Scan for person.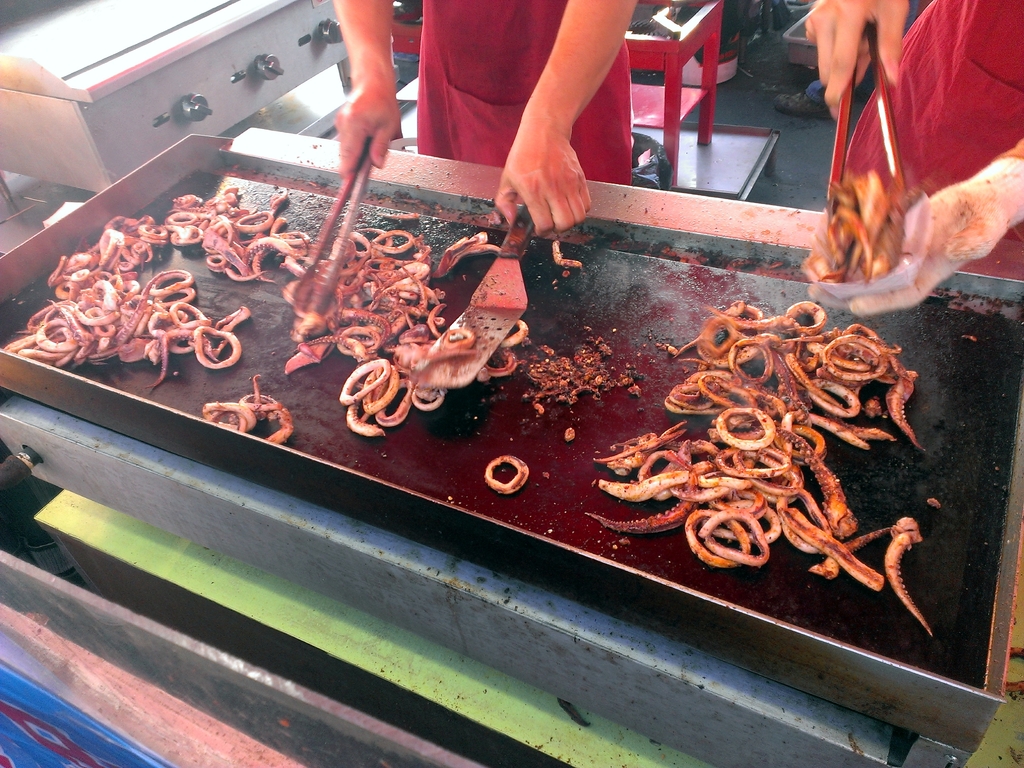
Scan result: rect(325, 0, 682, 260).
